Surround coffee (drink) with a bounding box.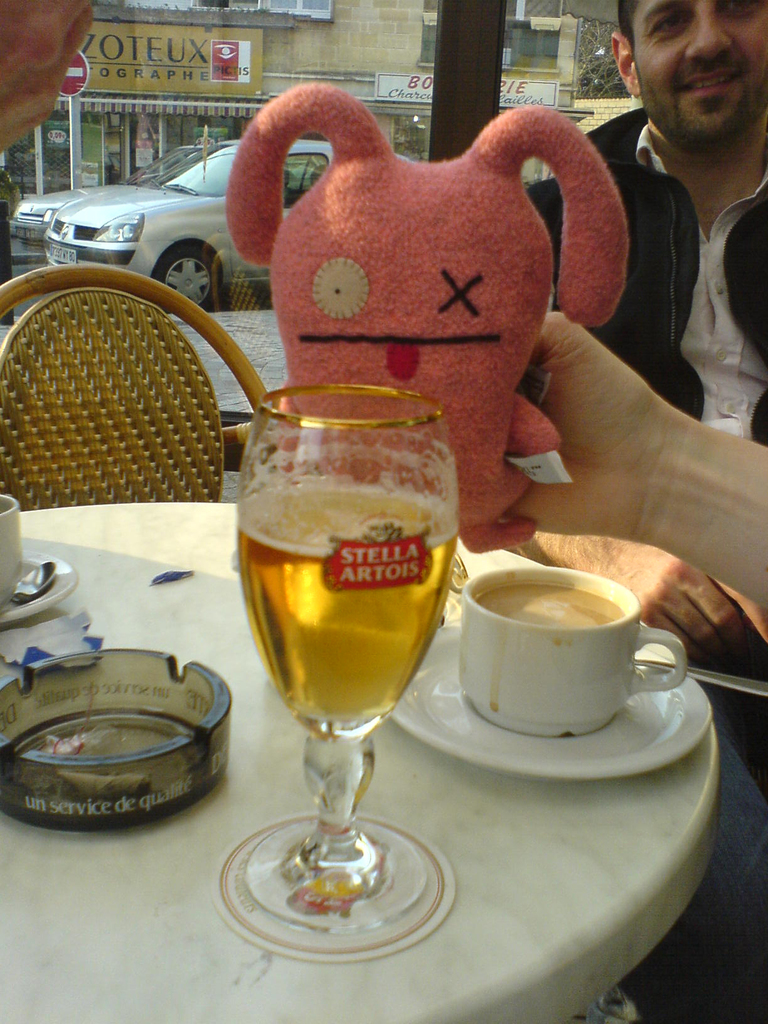
462:568:625:632.
